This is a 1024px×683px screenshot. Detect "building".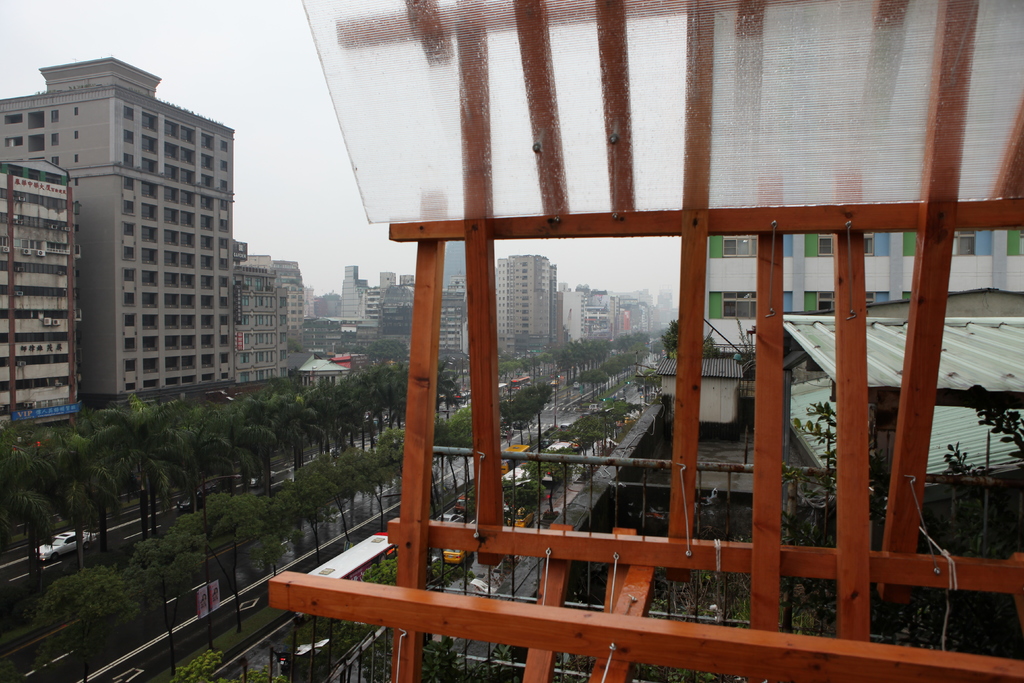
1/58/235/417.
